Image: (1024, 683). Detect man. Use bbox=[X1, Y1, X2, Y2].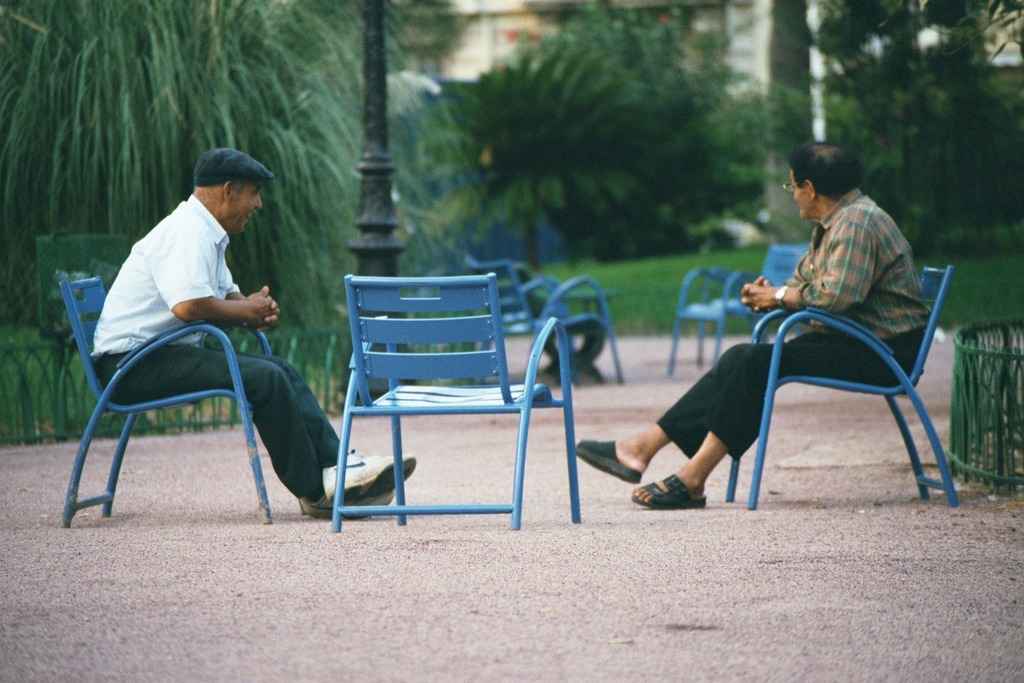
bbox=[667, 160, 965, 493].
